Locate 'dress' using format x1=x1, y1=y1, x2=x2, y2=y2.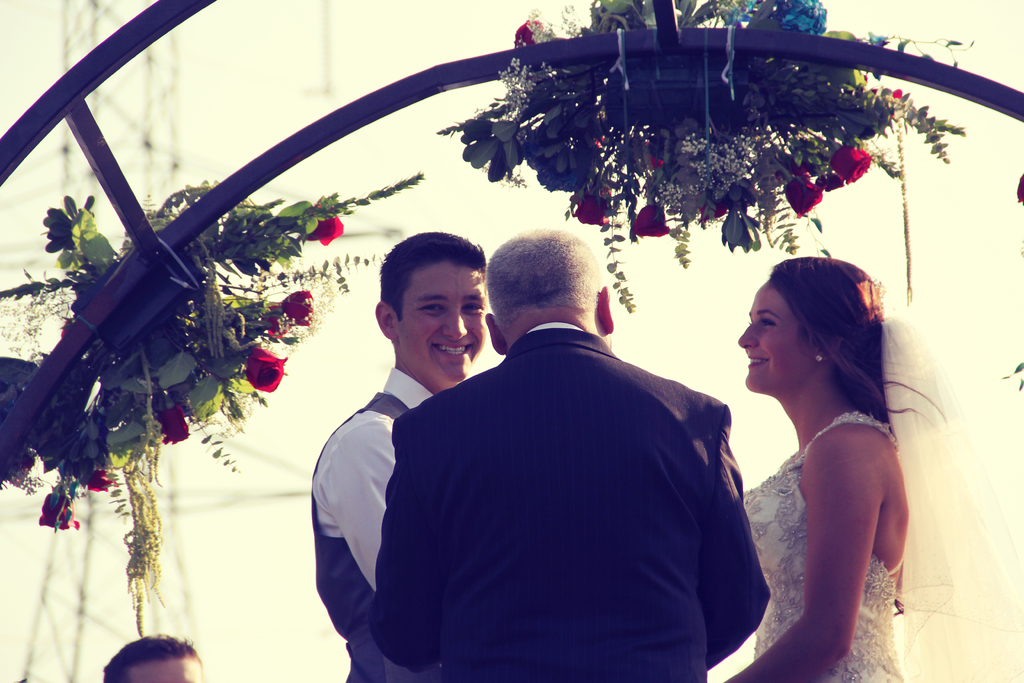
x1=740, y1=411, x2=902, y2=682.
